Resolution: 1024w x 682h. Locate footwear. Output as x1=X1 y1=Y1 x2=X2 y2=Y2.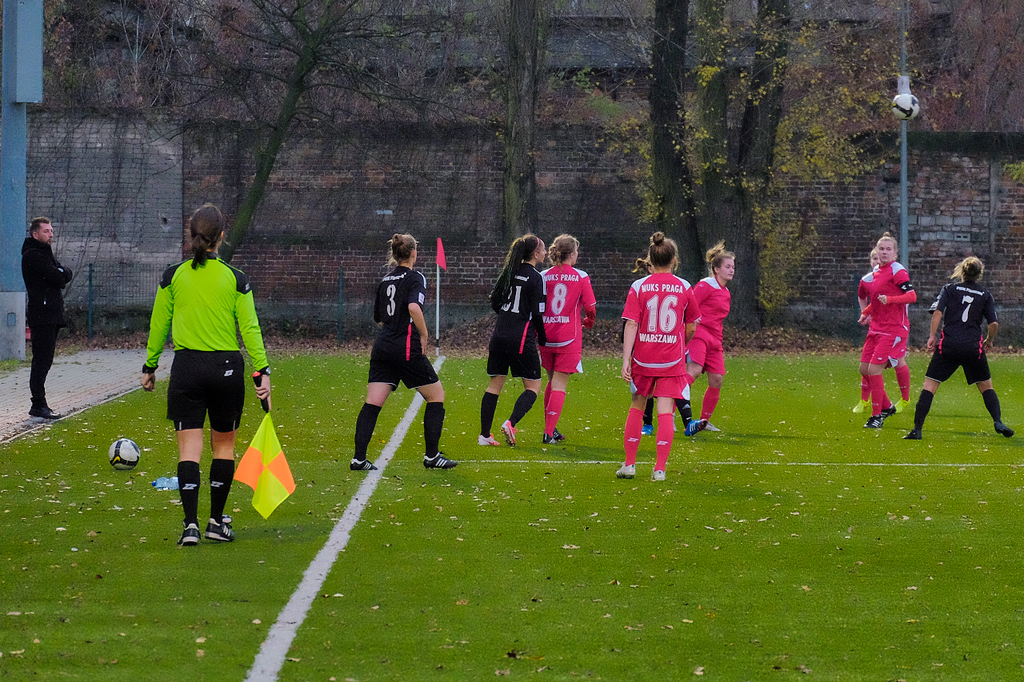
x1=994 y1=423 x2=1014 y2=436.
